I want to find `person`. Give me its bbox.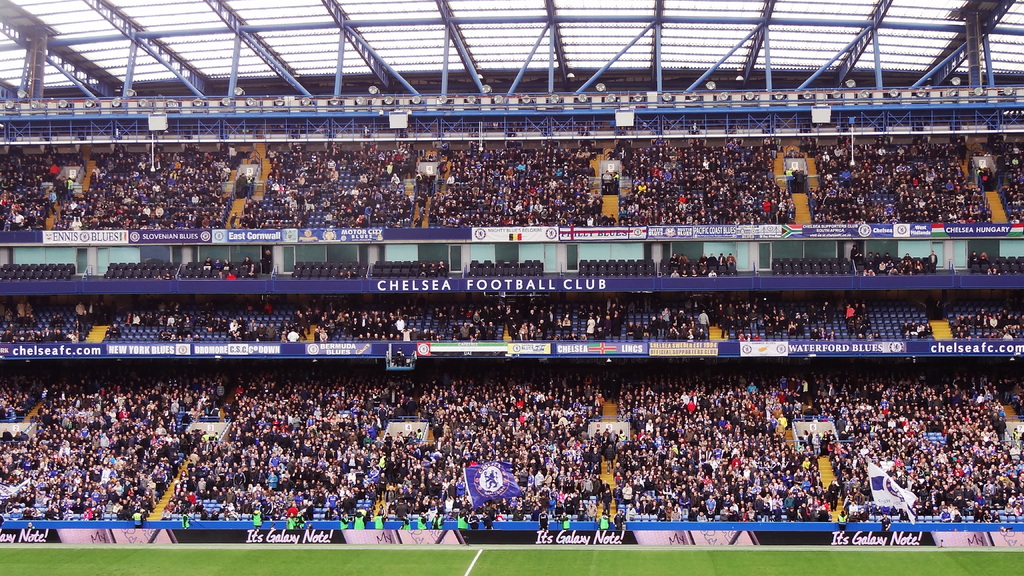
<region>241, 255, 253, 272</region>.
